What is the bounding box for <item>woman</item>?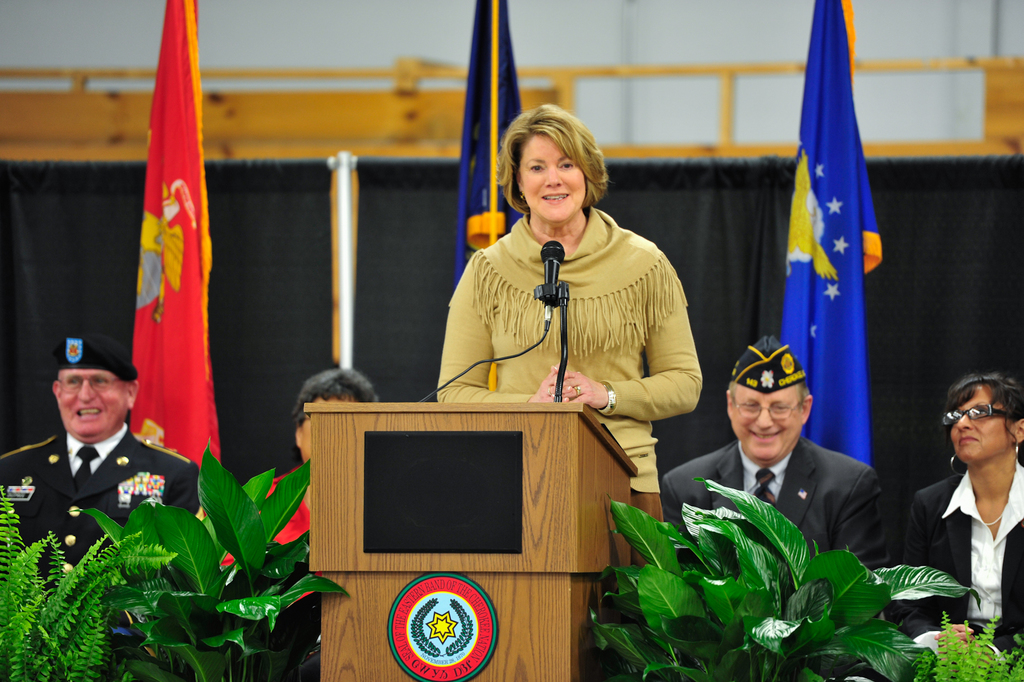
[219, 369, 388, 608].
